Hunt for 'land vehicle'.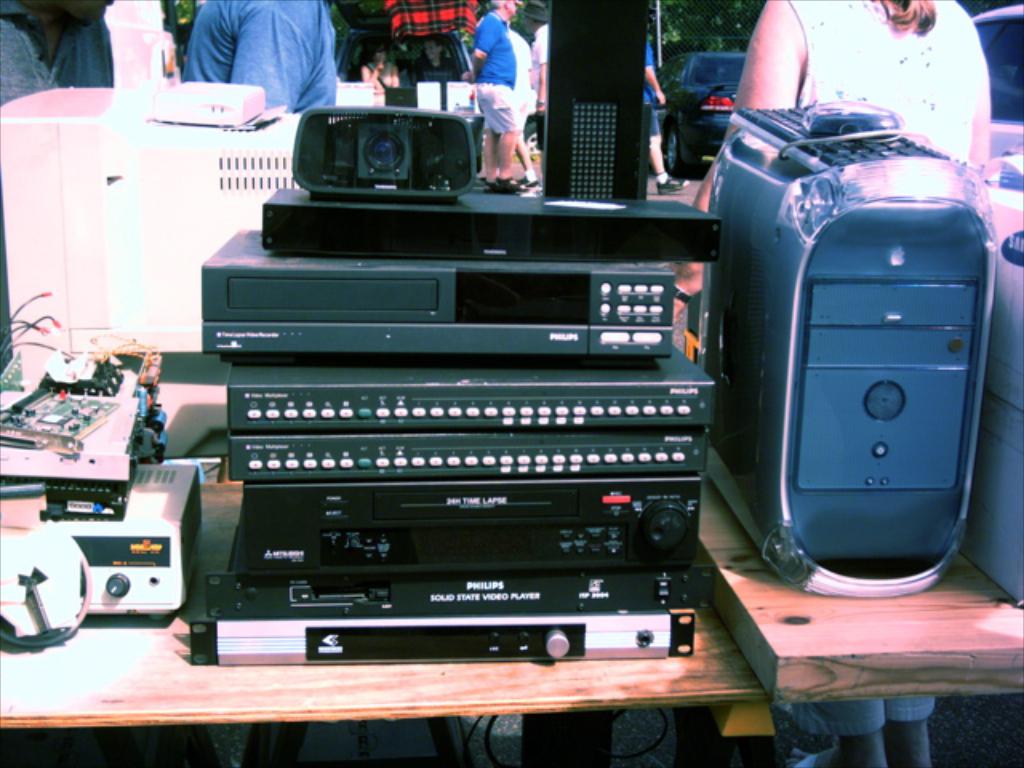
Hunted down at box=[336, 0, 483, 174].
